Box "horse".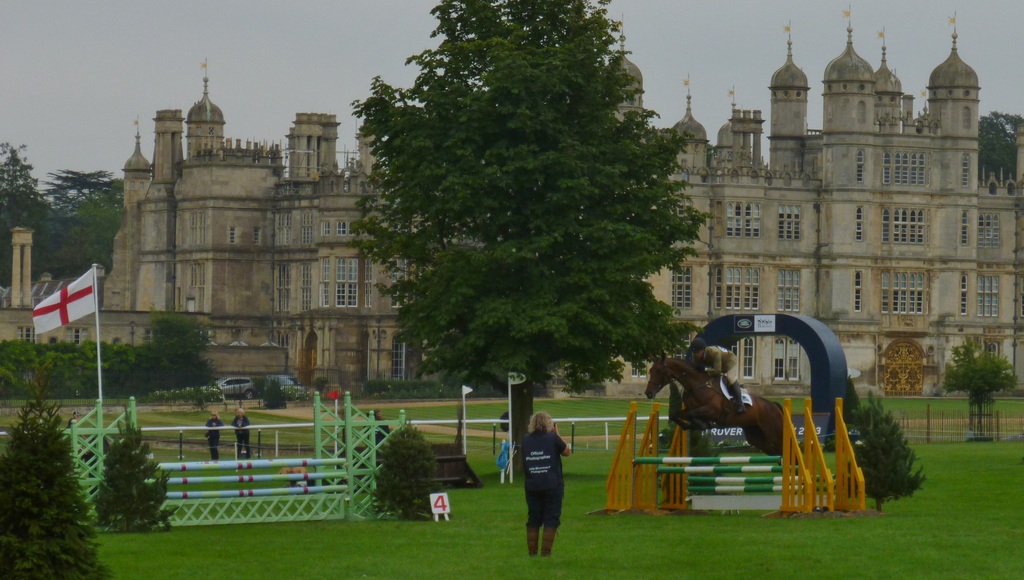
box(644, 351, 785, 458).
